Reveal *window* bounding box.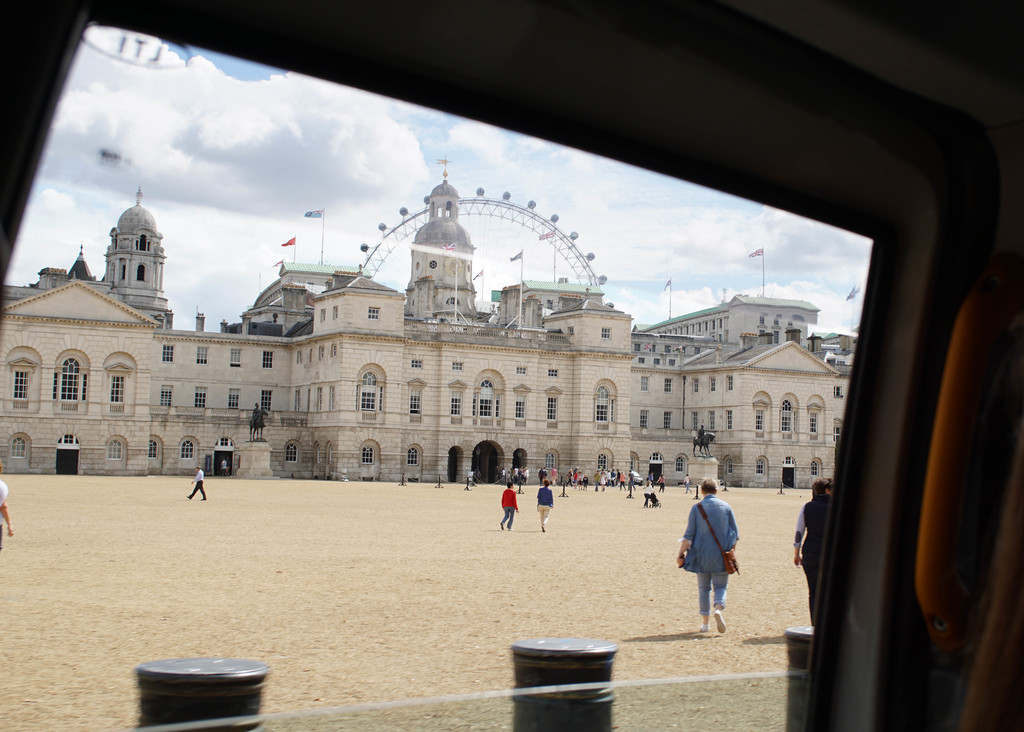
Revealed: [x1=295, y1=387, x2=301, y2=411].
